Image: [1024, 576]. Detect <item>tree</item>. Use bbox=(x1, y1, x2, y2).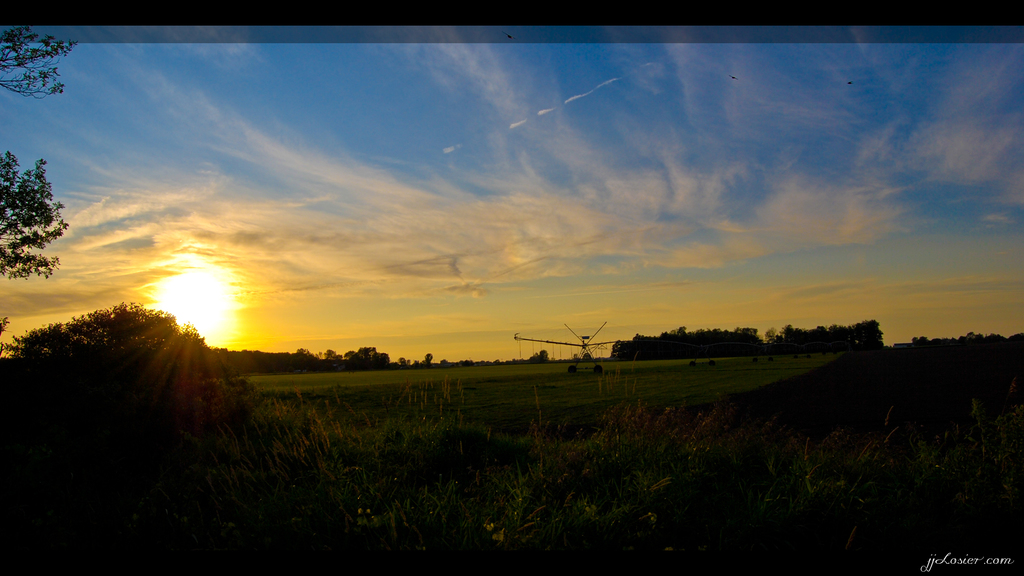
bbox=(0, 20, 83, 99).
